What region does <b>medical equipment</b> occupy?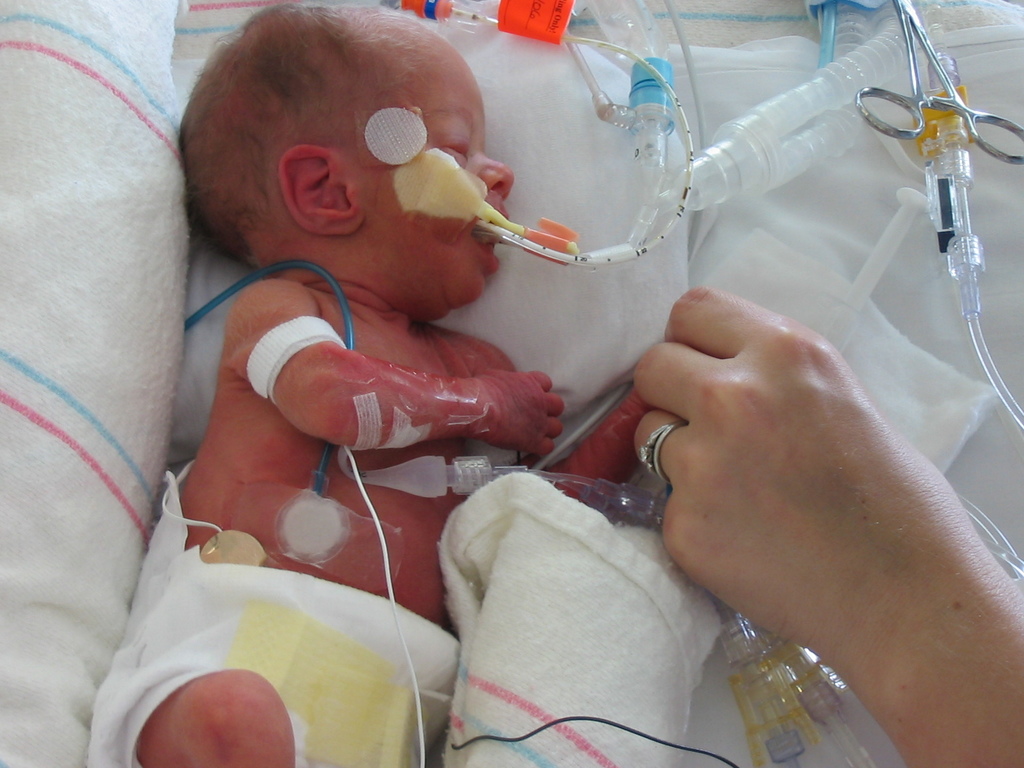
178 255 362 495.
